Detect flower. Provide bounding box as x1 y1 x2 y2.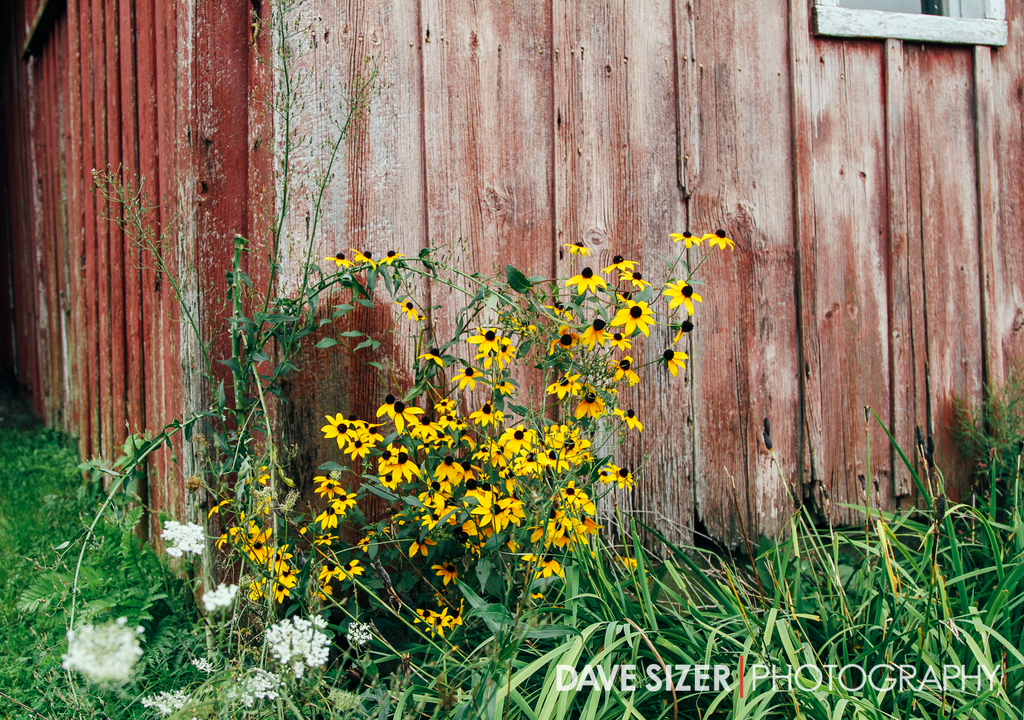
379 249 405 266.
